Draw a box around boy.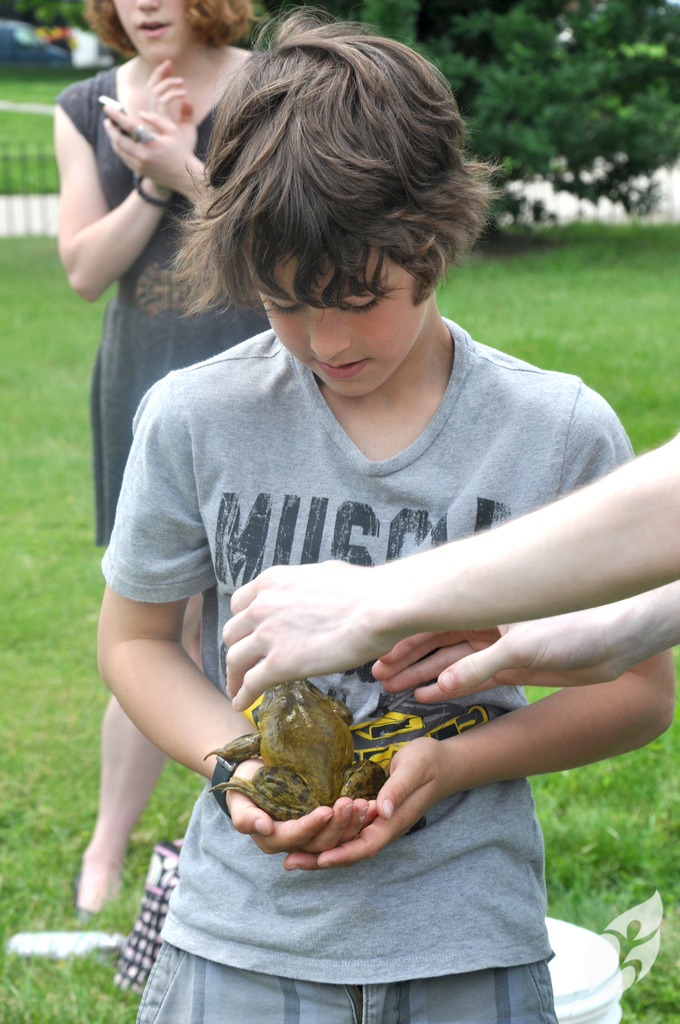
pyautogui.locateOnScreen(84, 47, 660, 941).
